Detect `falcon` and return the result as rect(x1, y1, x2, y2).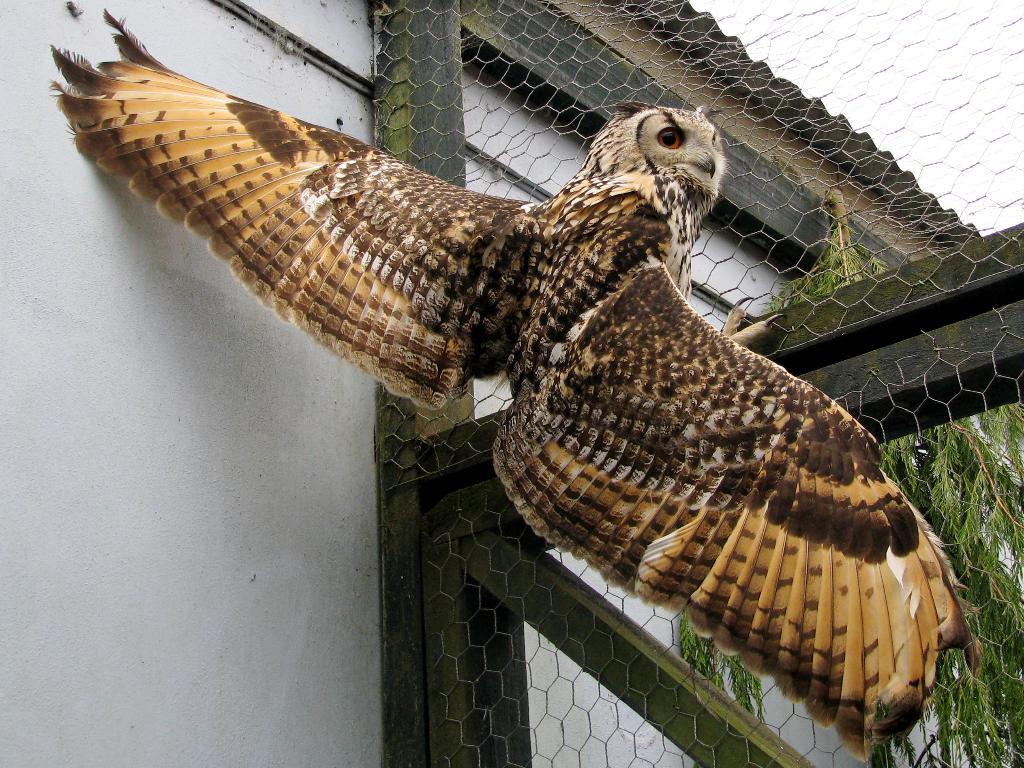
rect(48, 4, 983, 762).
